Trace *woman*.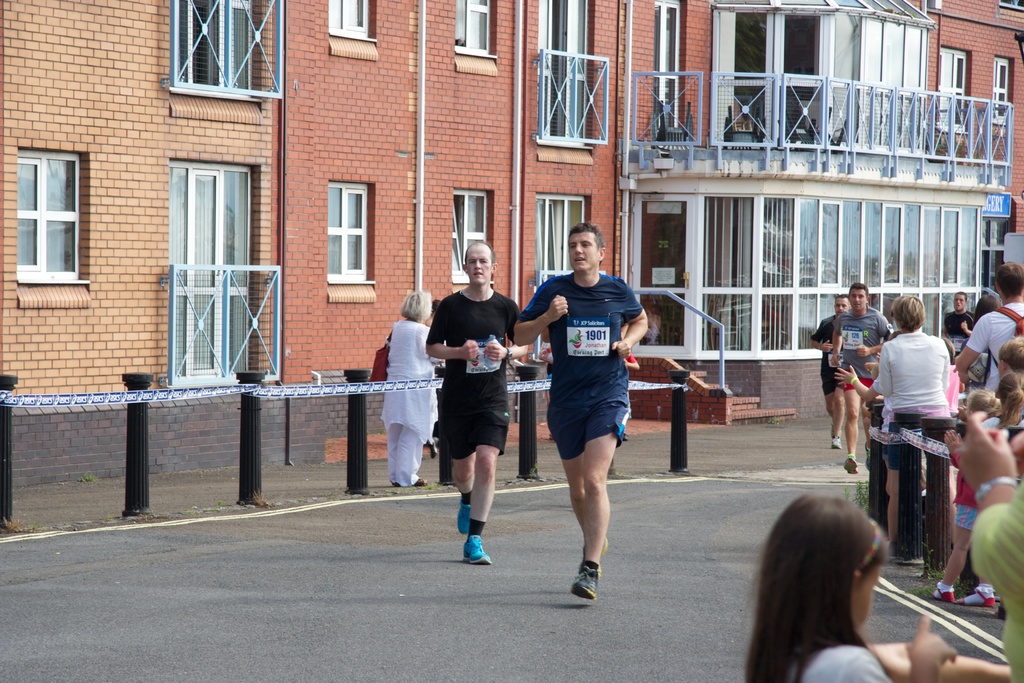
Traced to l=379, t=288, r=446, b=484.
